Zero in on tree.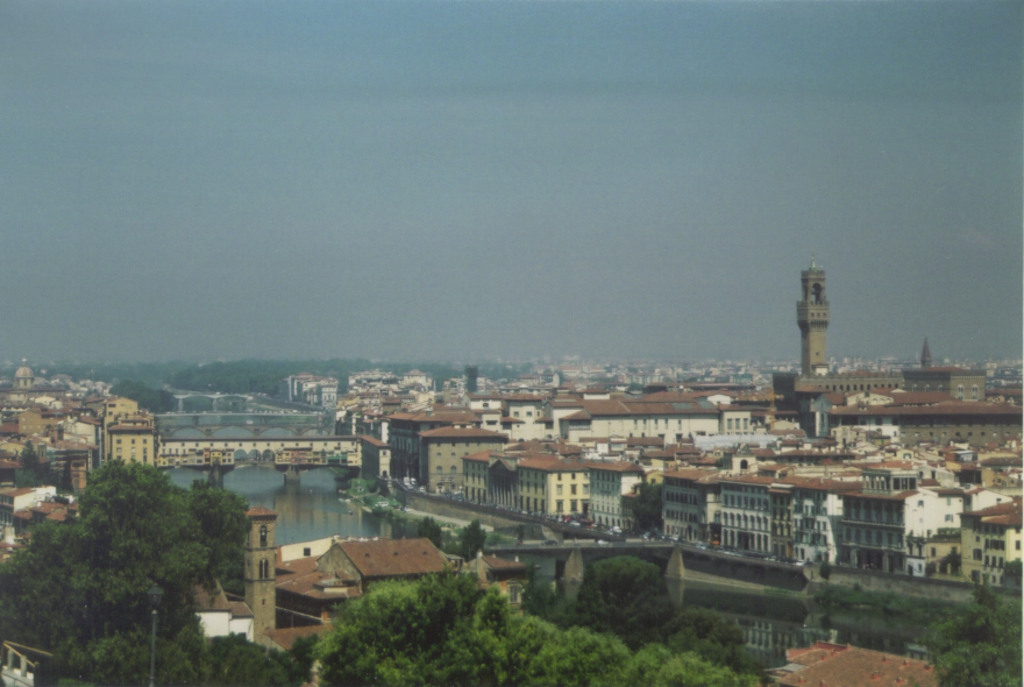
Zeroed in: (x1=0, y1=452, x2=250, y2=681).
